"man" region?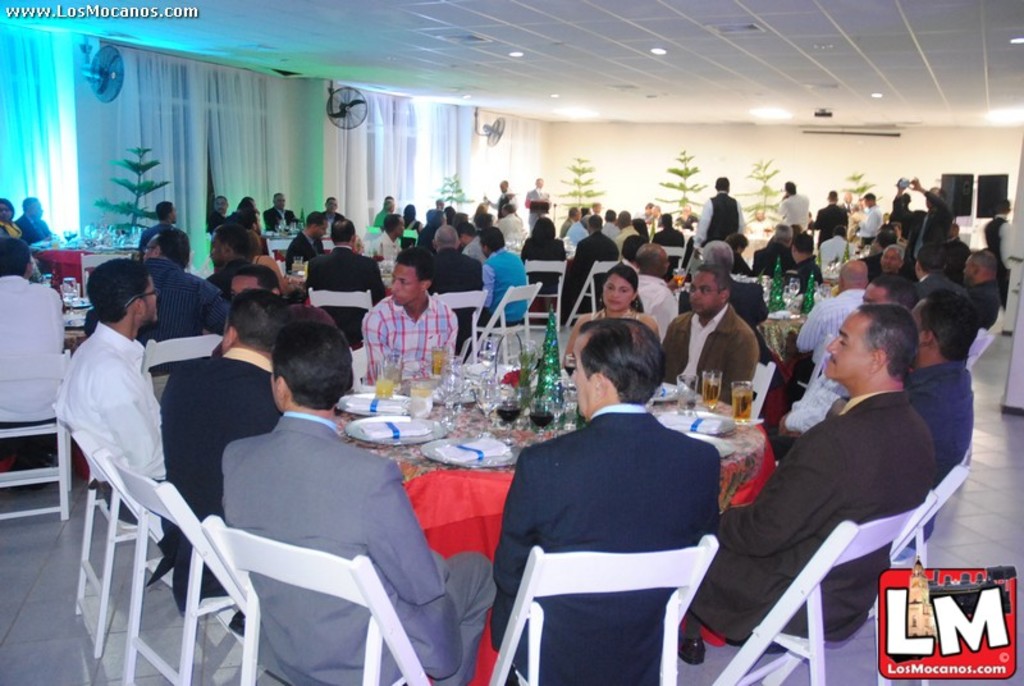
x1=282 y1=210 x2=334 y2=283
